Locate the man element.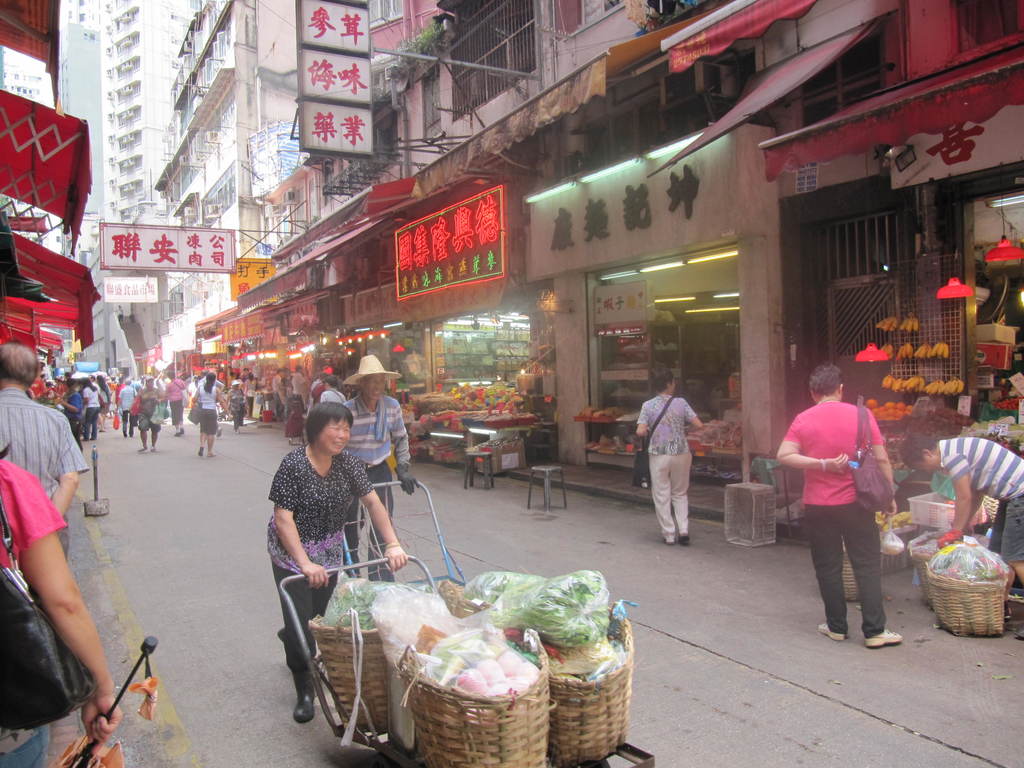
Element bbox: [787,363,911,656].
